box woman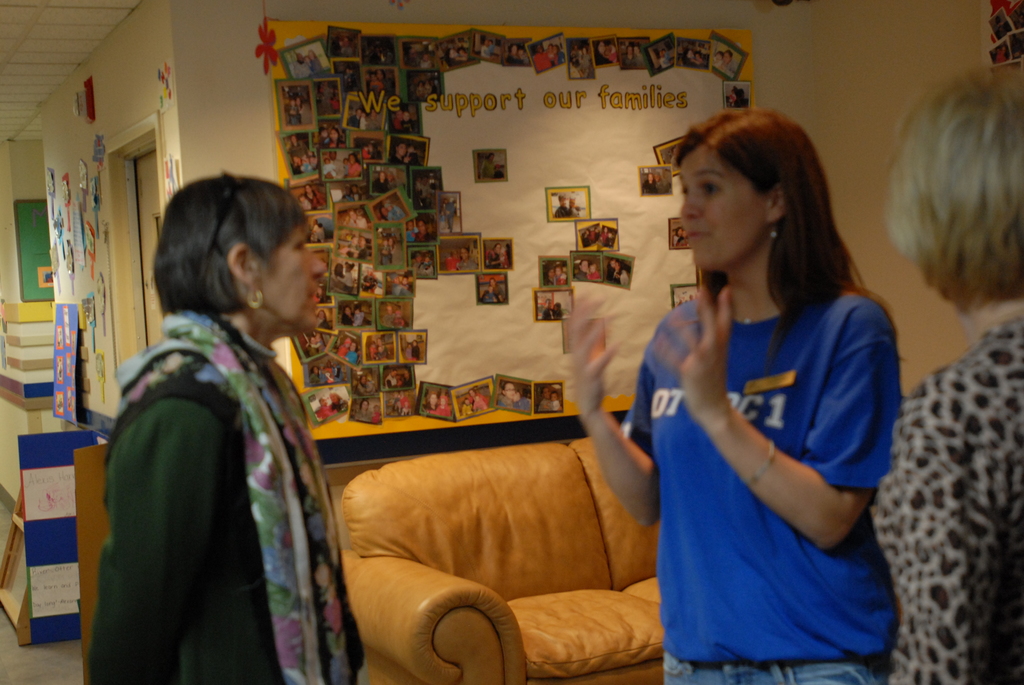
{"x1": 623, "y1": 113, "x2": 912, "y2": 684}
